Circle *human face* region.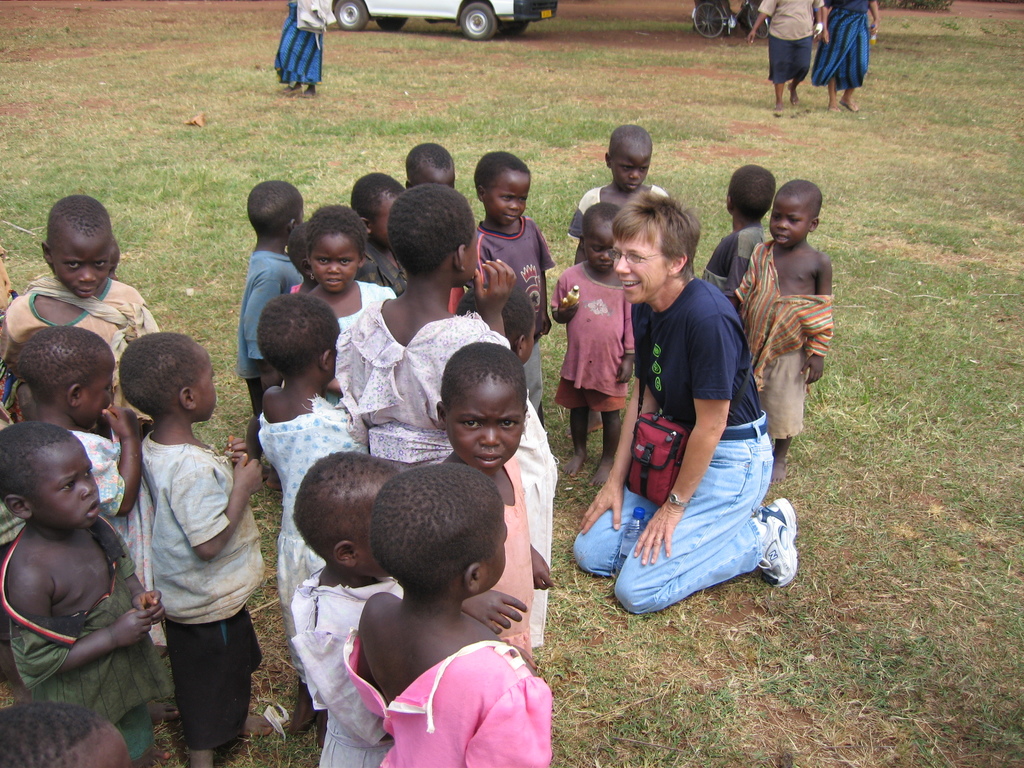
Region: select_region(27, 438, 102, 527).
